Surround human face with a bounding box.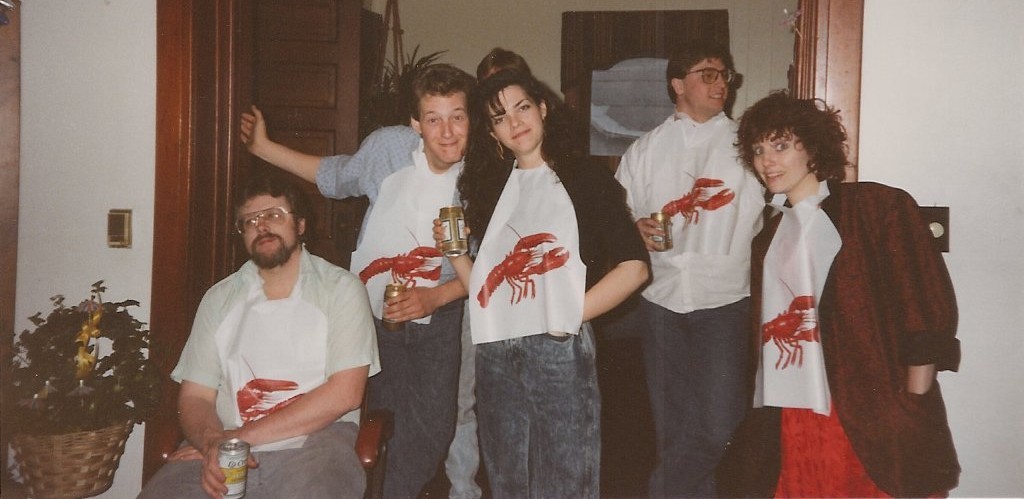
<bbox>245, 200, 300, 270</bbox>.
